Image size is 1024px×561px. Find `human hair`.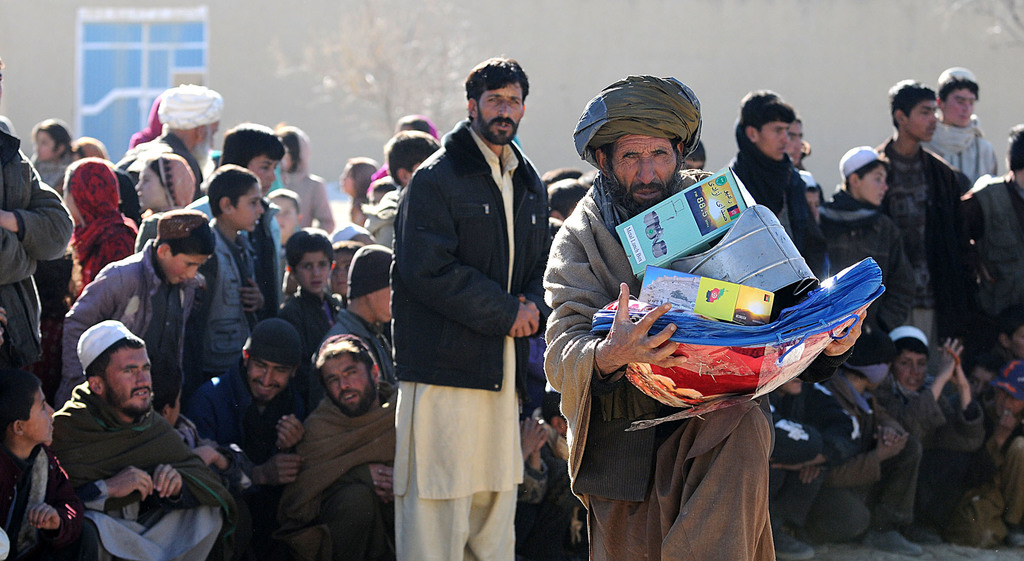
x1=1007, y1=124, x2=1023, y2=178.
